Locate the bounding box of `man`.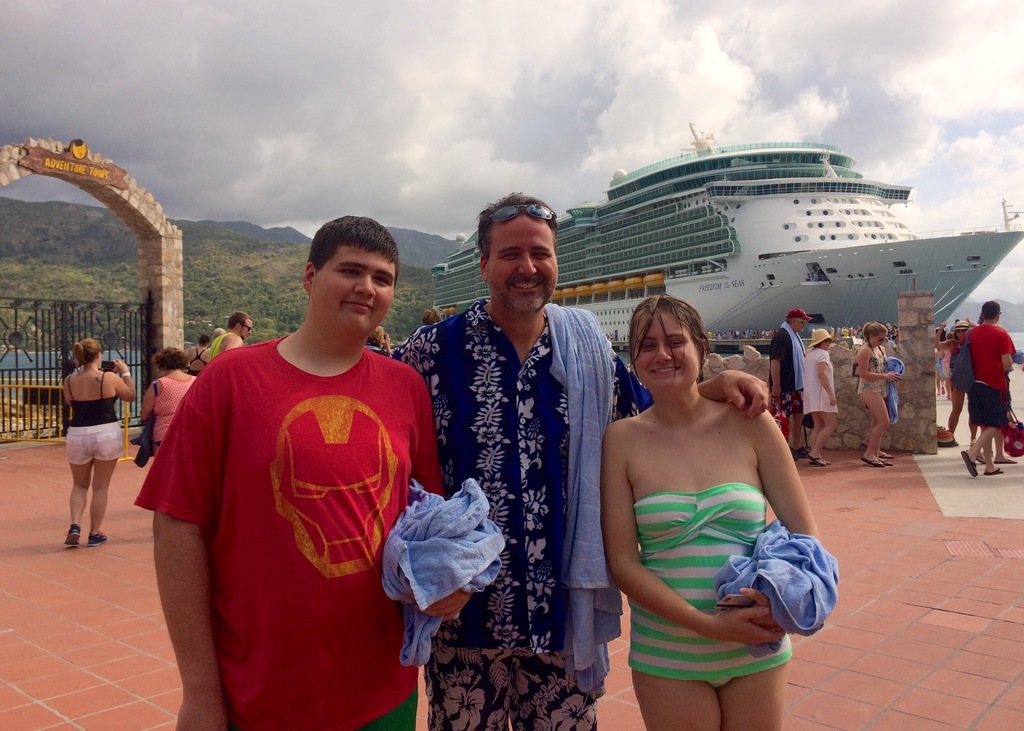
Bounding box: bbox=[211, 312, 253, 357].
